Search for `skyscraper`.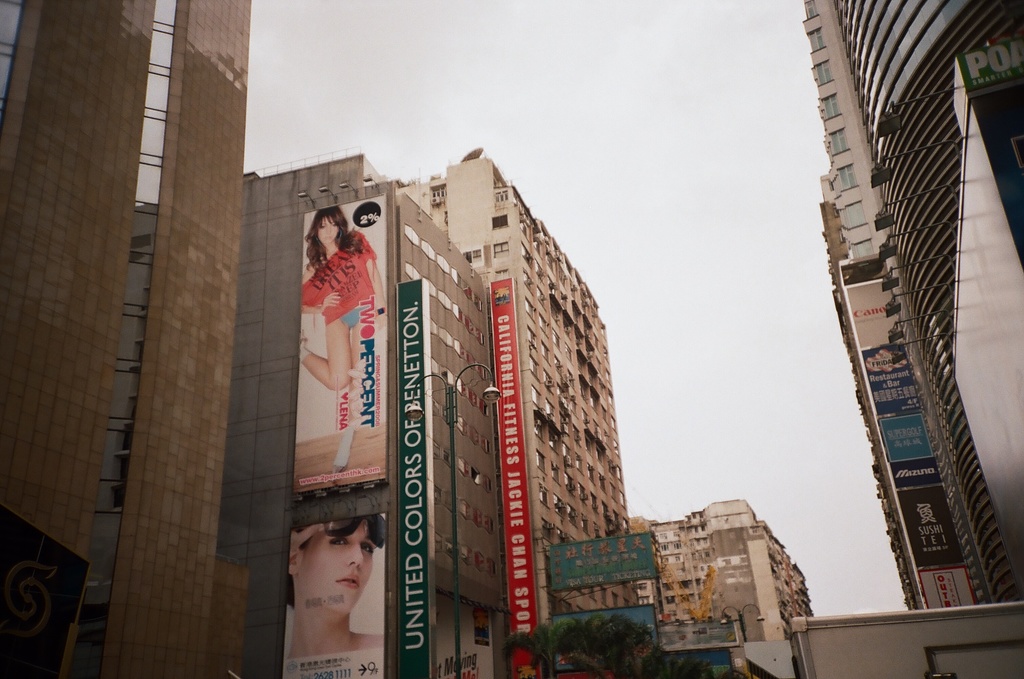
Found at 239/155/494/675.
